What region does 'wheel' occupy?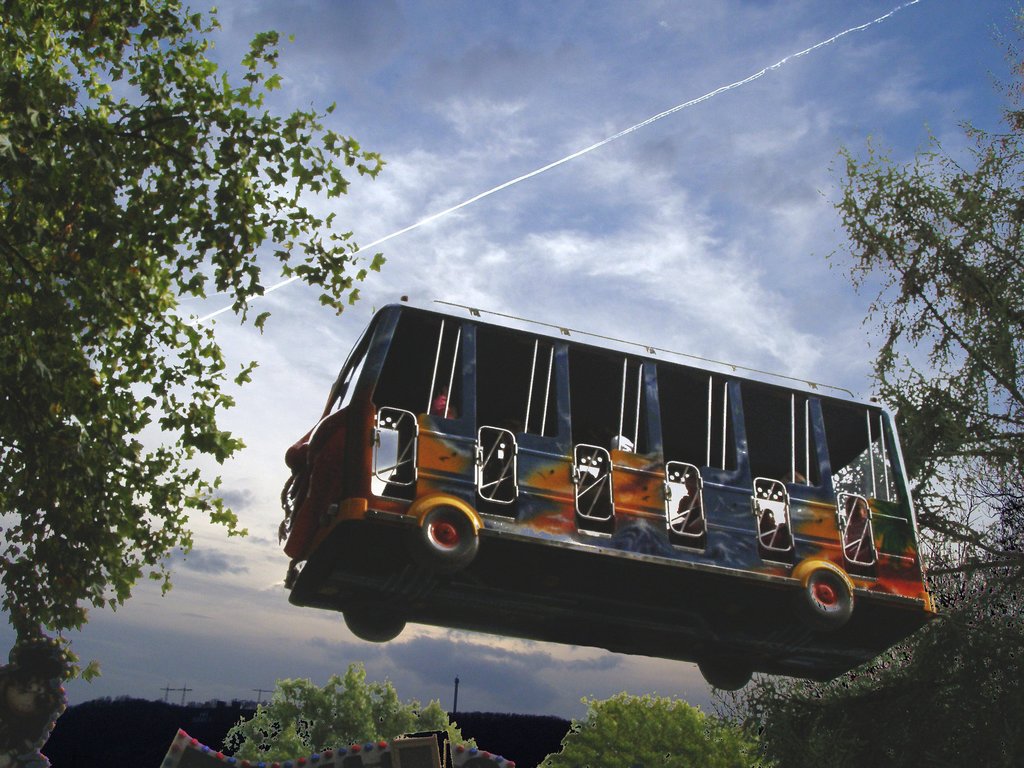
<box>694,651,755,704</box>.
